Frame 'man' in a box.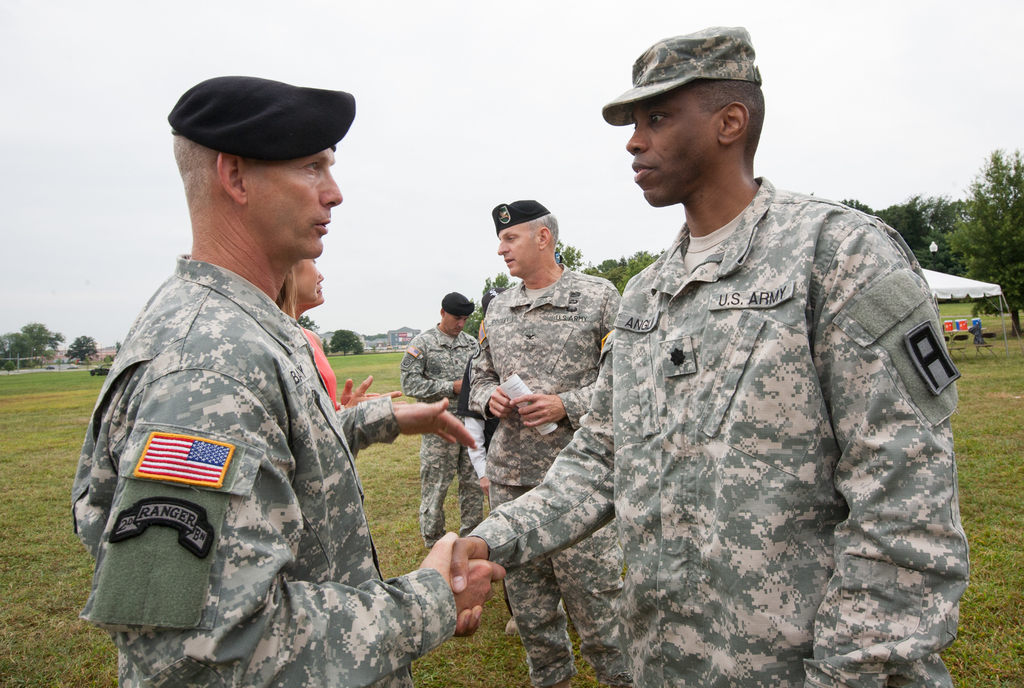
399 290 479 547.
